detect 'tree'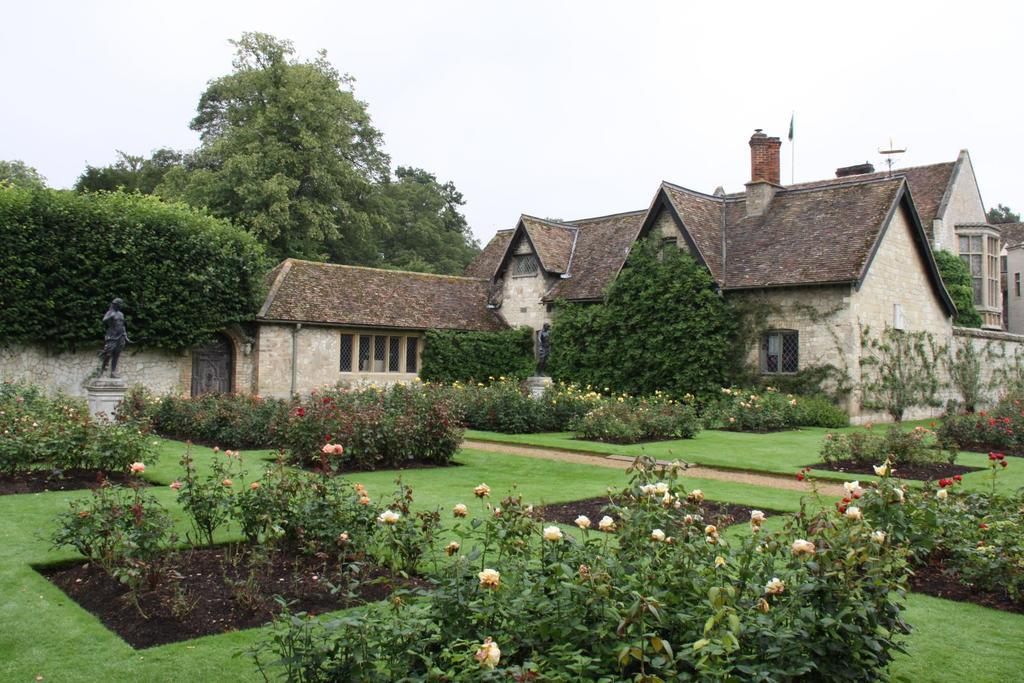
Rect(932, 245, 987, 331)
